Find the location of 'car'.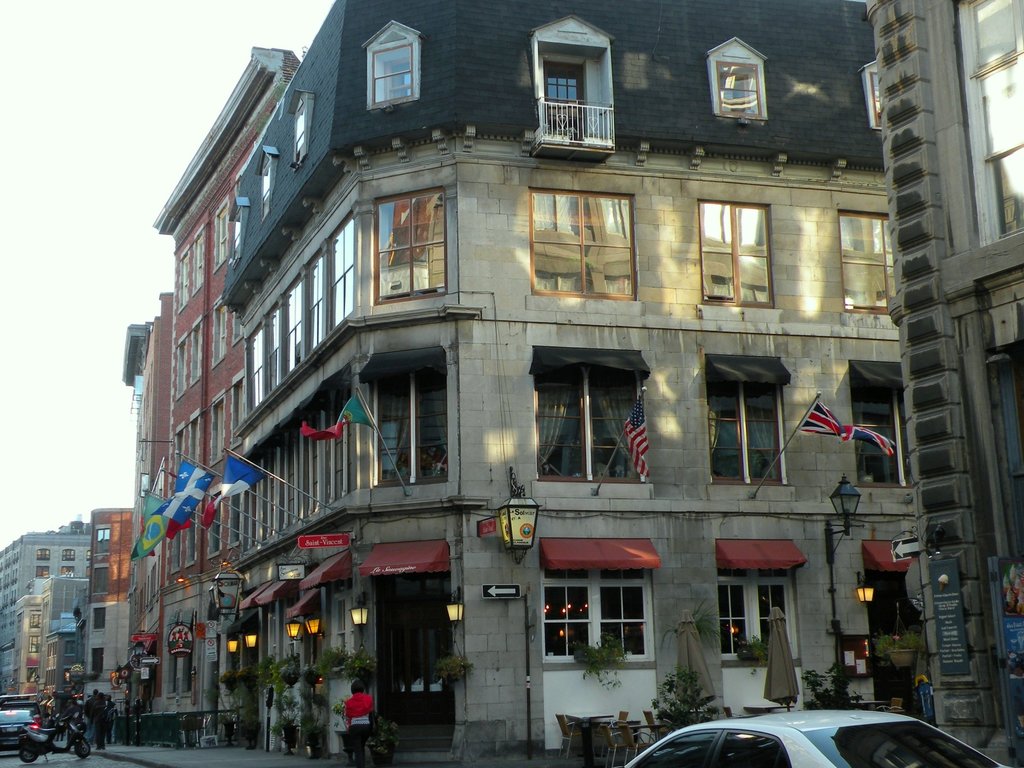
Location: [x1=0, y1=695, x2=43, y2=750].
